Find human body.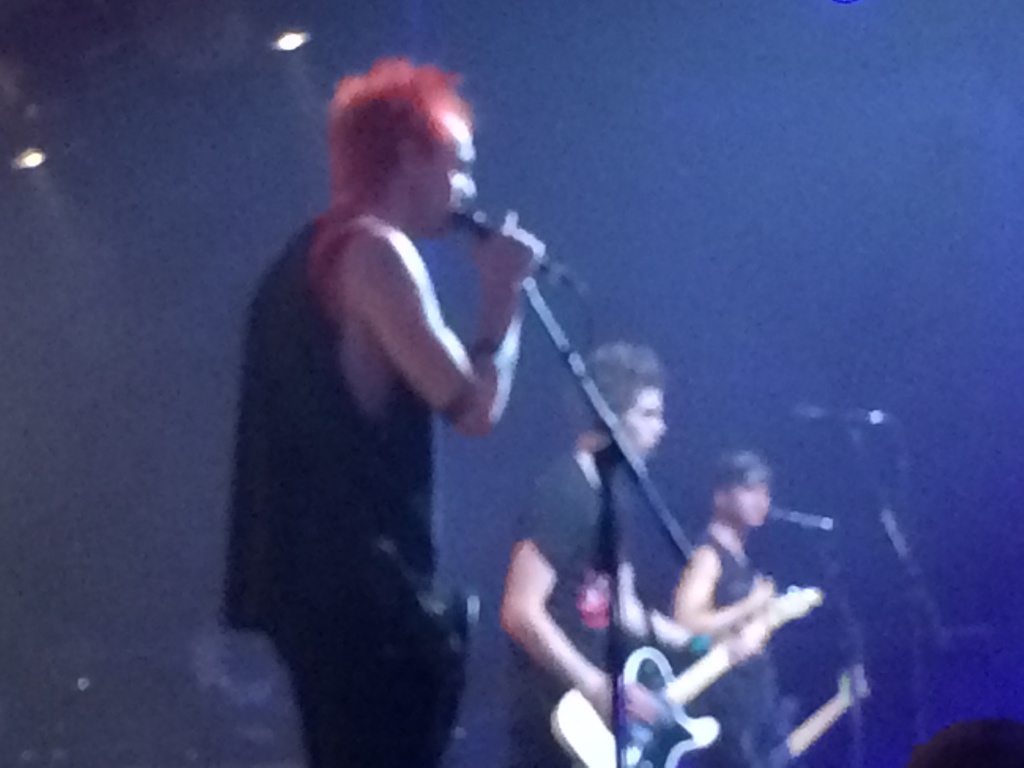
select_region(505, 438, 695, 767).
